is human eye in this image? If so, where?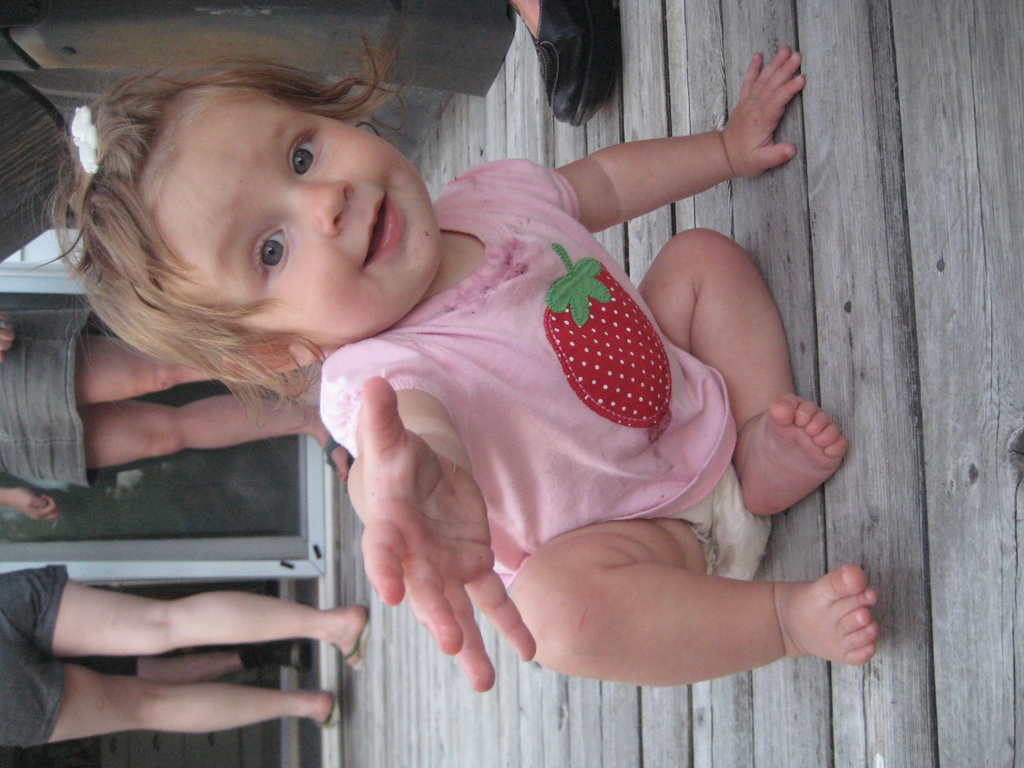
Yes, at (292,129,322,182).
